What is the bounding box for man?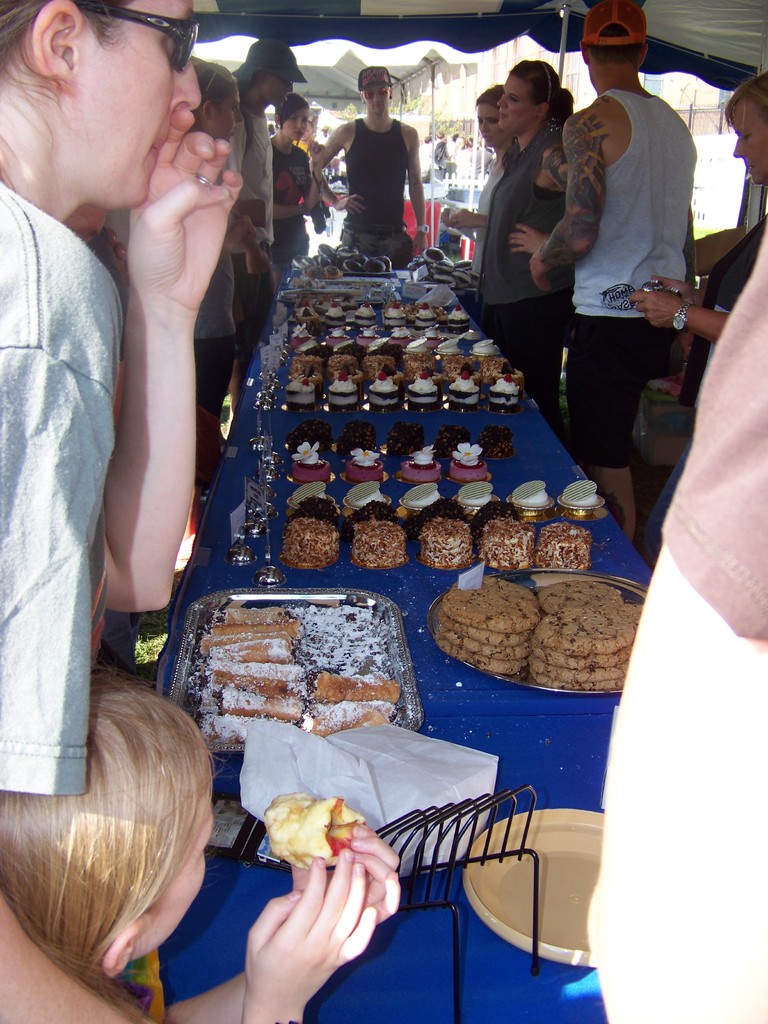
BBox(526, 0, 700, 550).
